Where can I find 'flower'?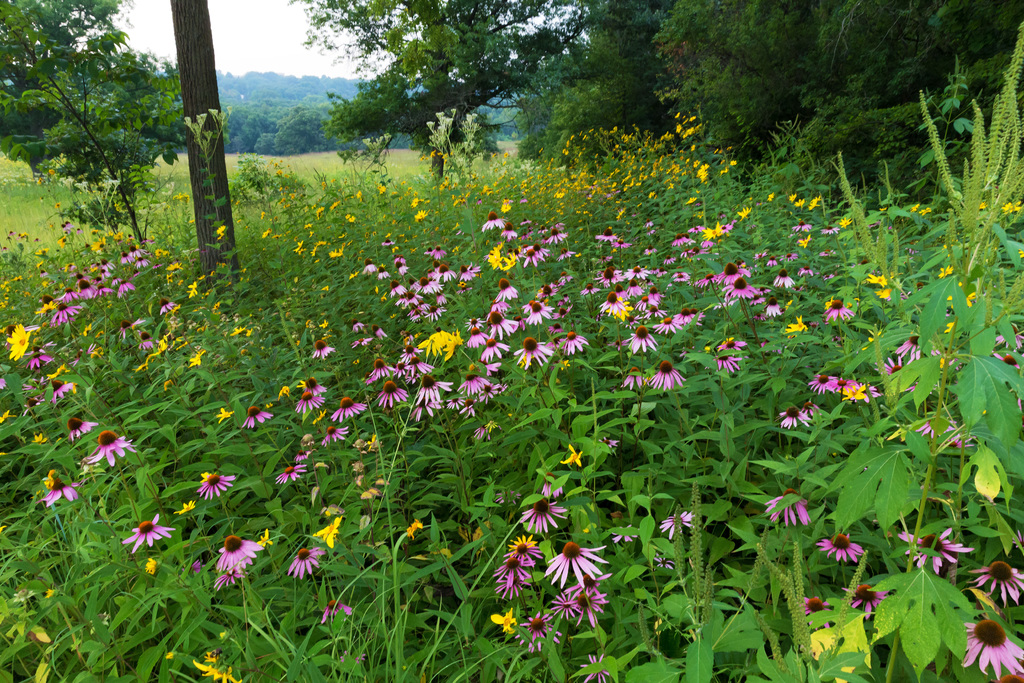
You can find it at locate(992, 350, 1021, 369).
